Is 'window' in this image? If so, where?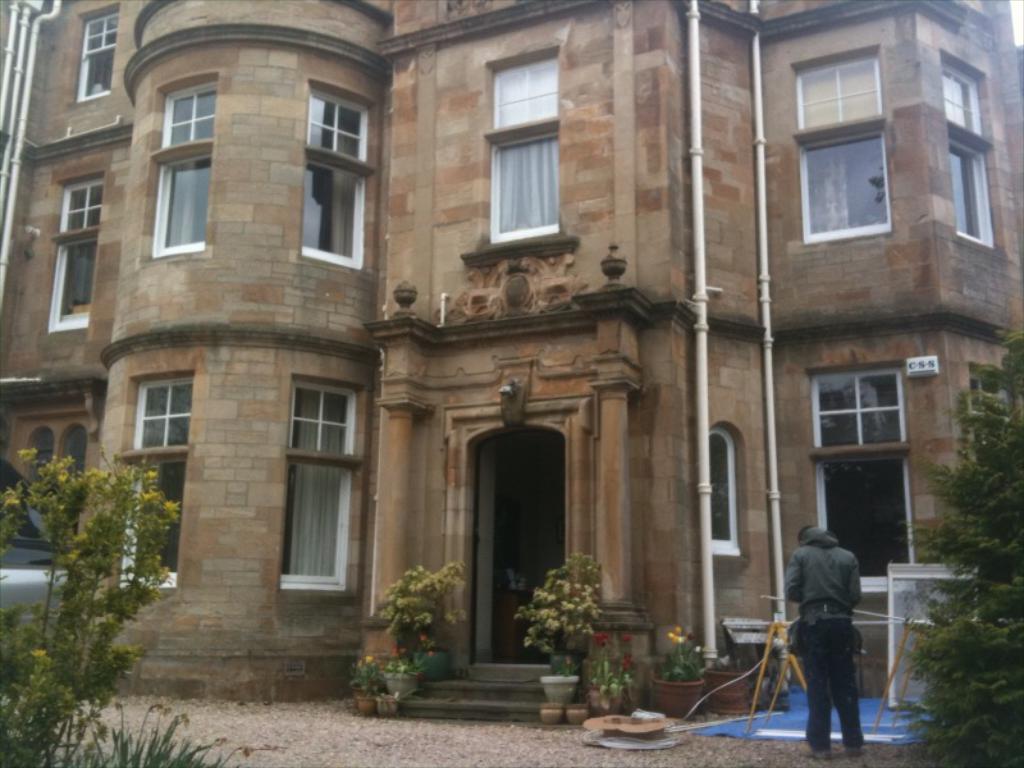
Yes, at bbox(74, 12, 116, 93).
